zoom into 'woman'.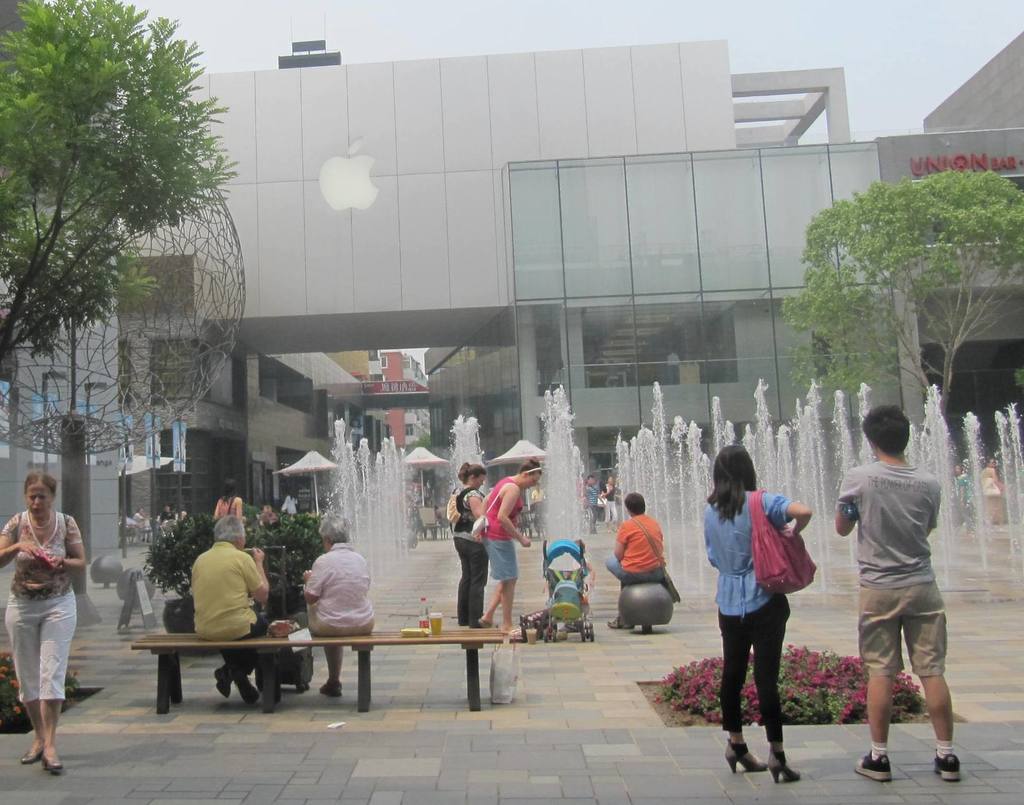
Zoom target: <region>0, 468, 89, 773</region>.
